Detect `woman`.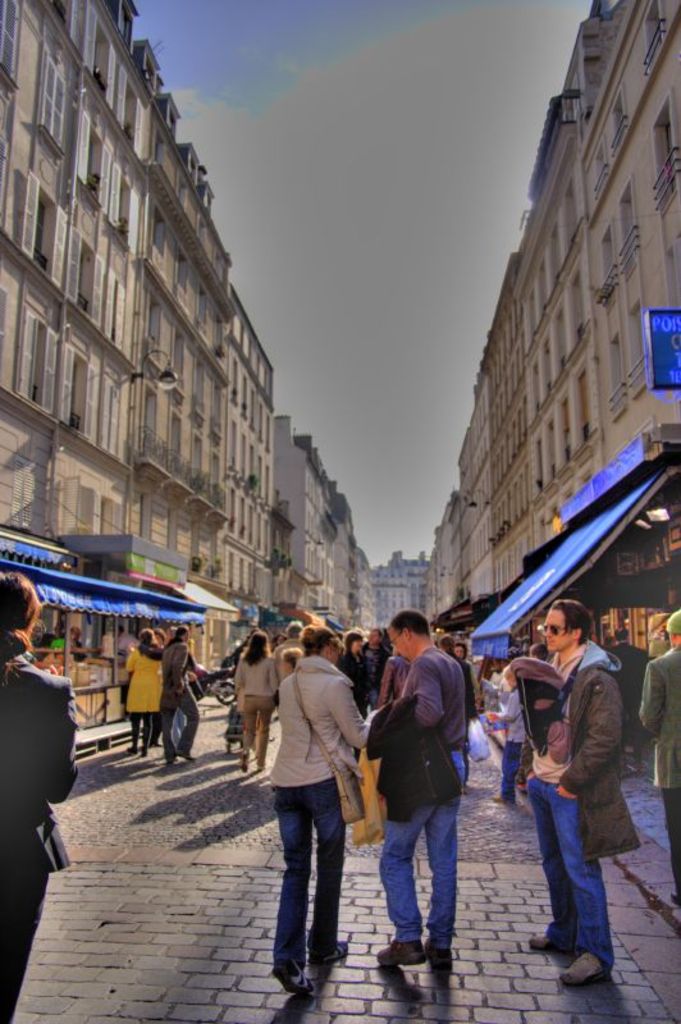
Detected at {"left": 0, "top": 571, "right": 84, "bottom": 1023}.
